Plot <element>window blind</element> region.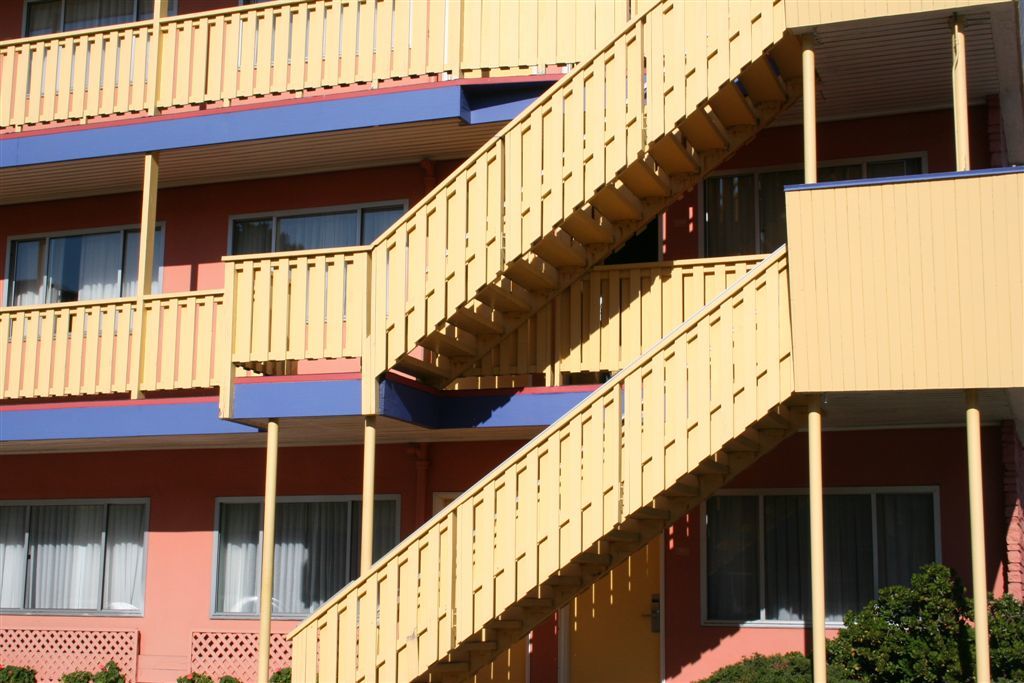
Plotted at pyautogui.locateOnScreen(208, 499, 397, 619).
